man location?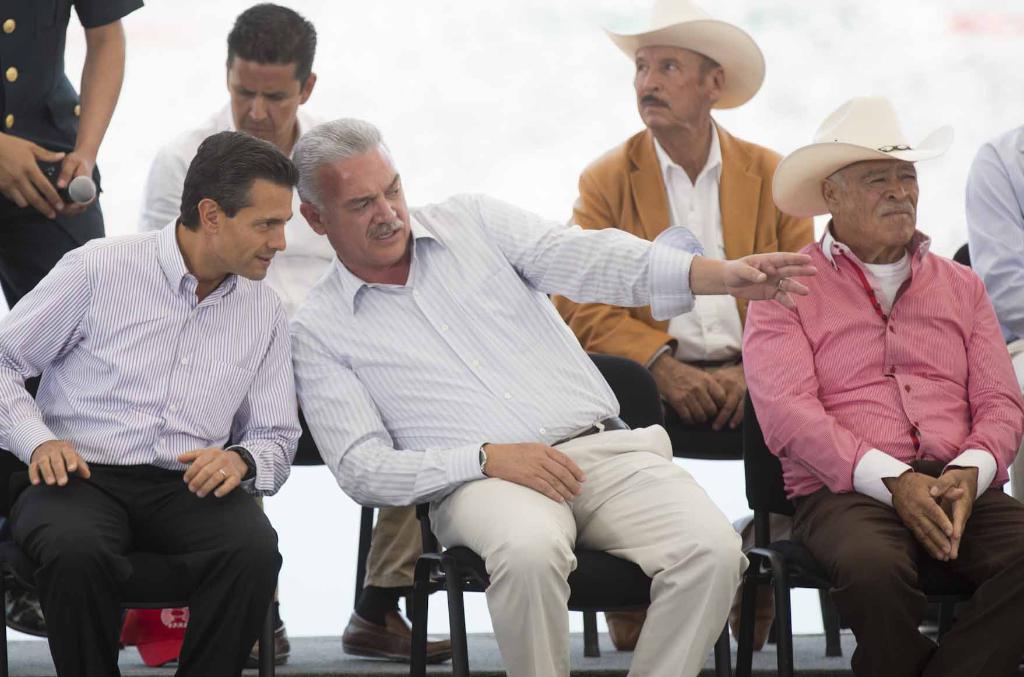
pyautogui.locateOnScreen(0, 0, 142, 636)
